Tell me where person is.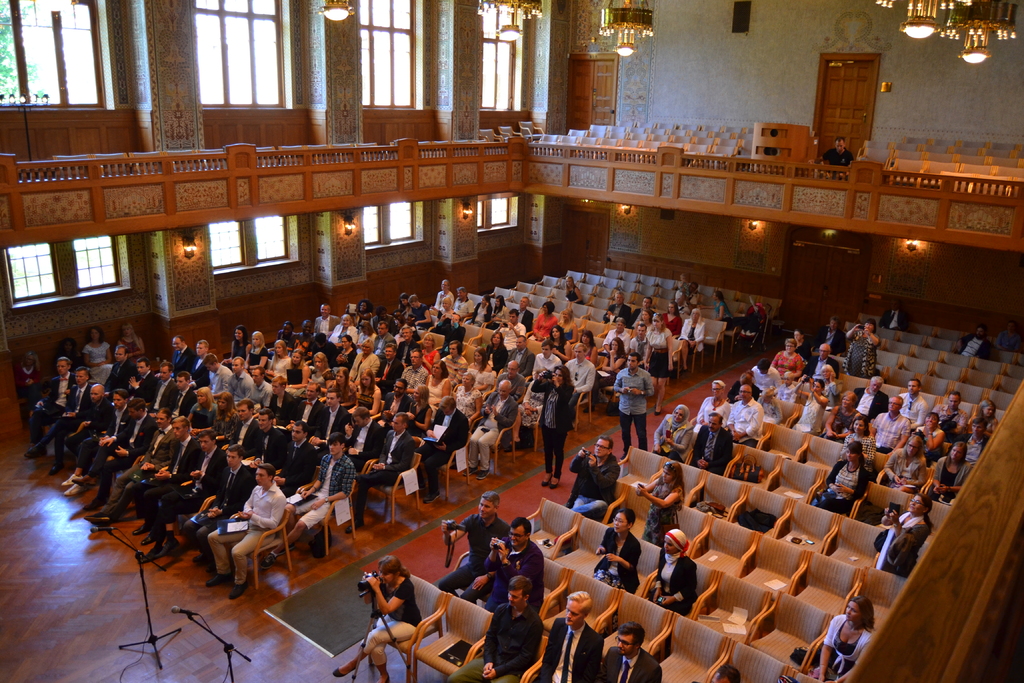
person is at [811,593,881,682].
